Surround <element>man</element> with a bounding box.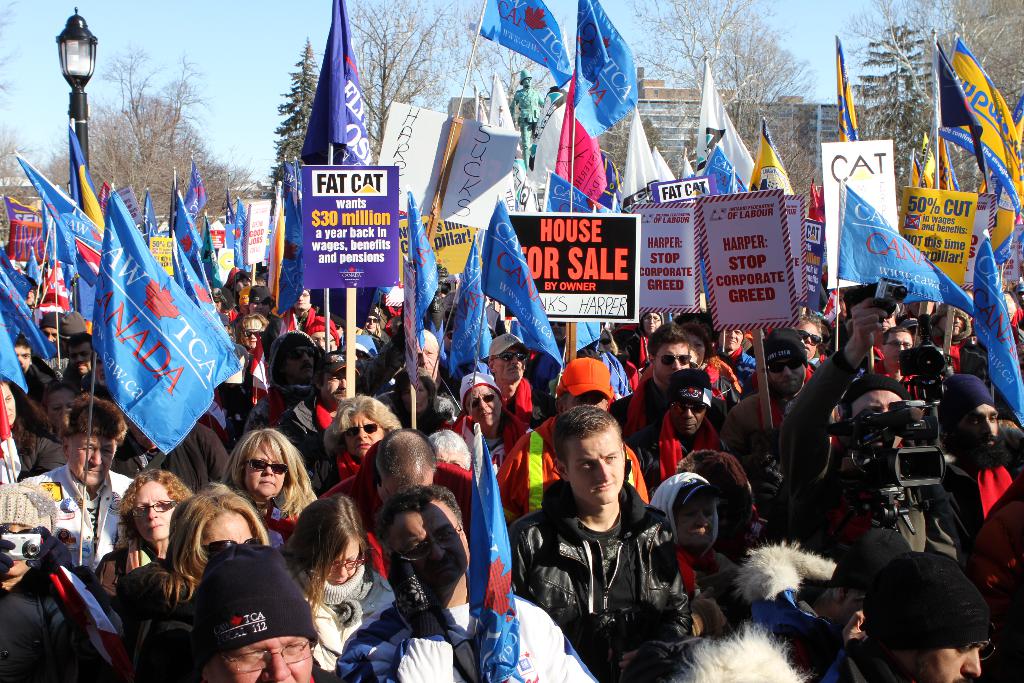
(x1=778, y1=294, x2=995, y2=617).
